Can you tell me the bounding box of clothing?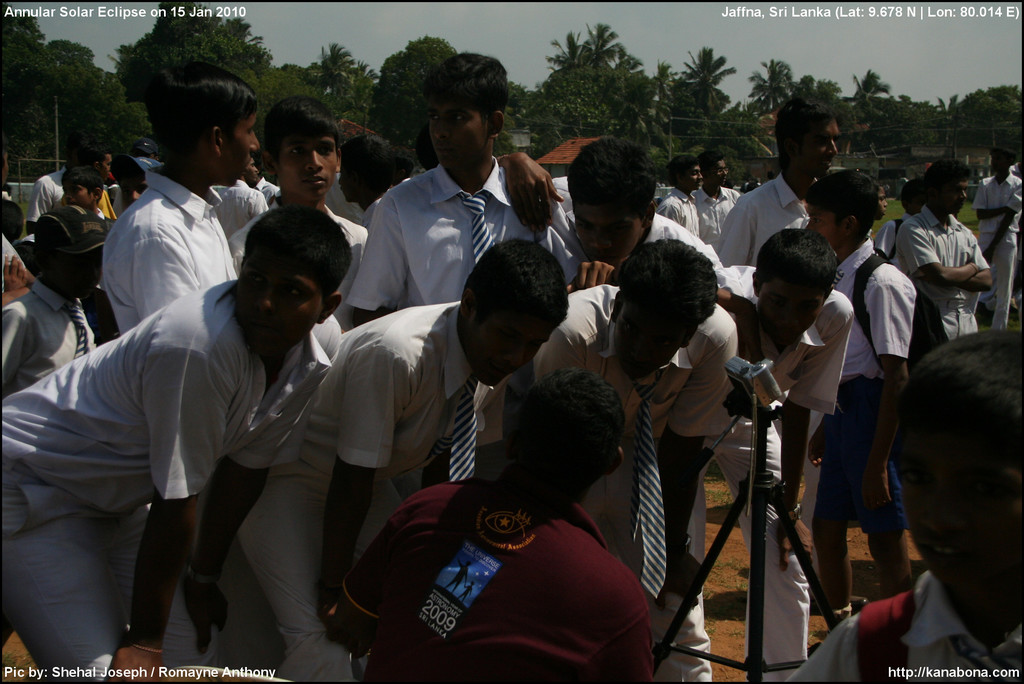
(227,297,505,683).
